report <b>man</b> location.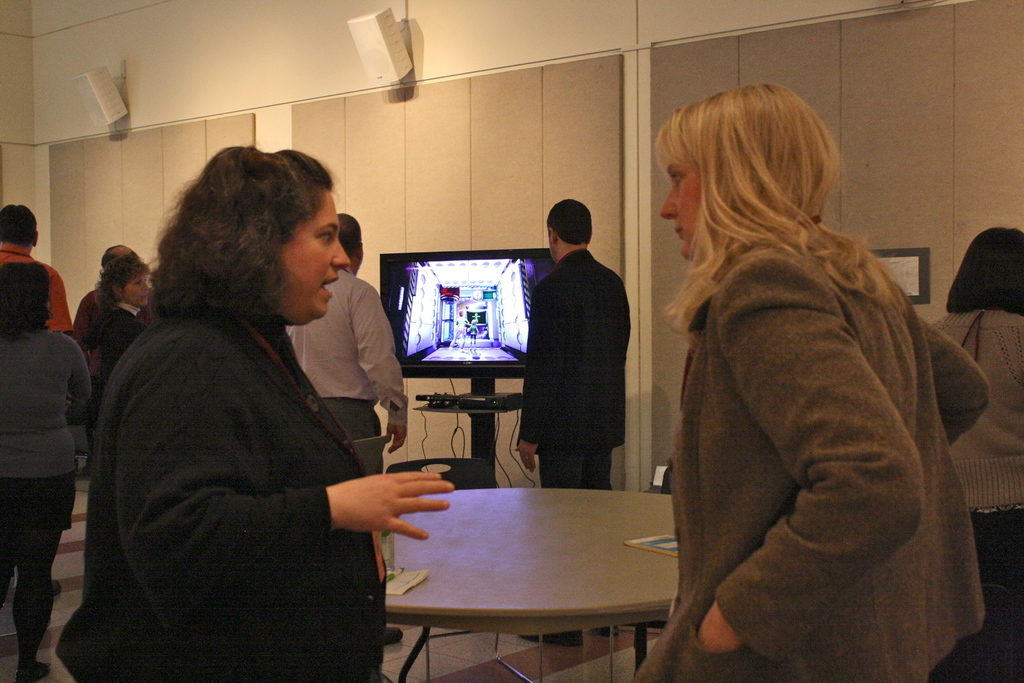
Report: [left=0, top=199, right=77, bottom=343].
